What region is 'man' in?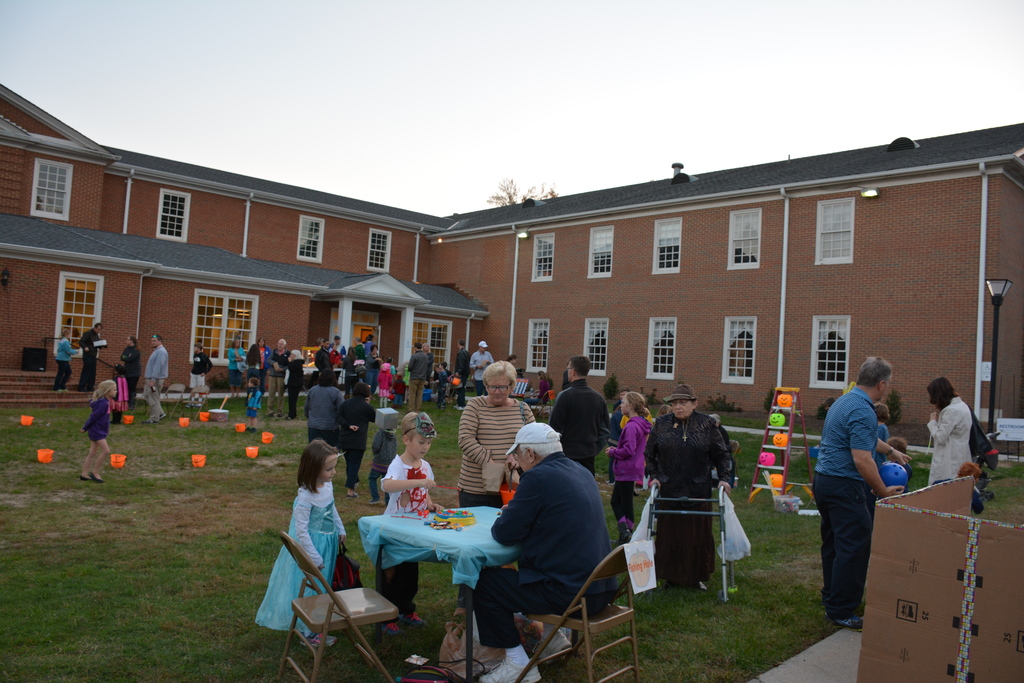
(819,359,912,629).
